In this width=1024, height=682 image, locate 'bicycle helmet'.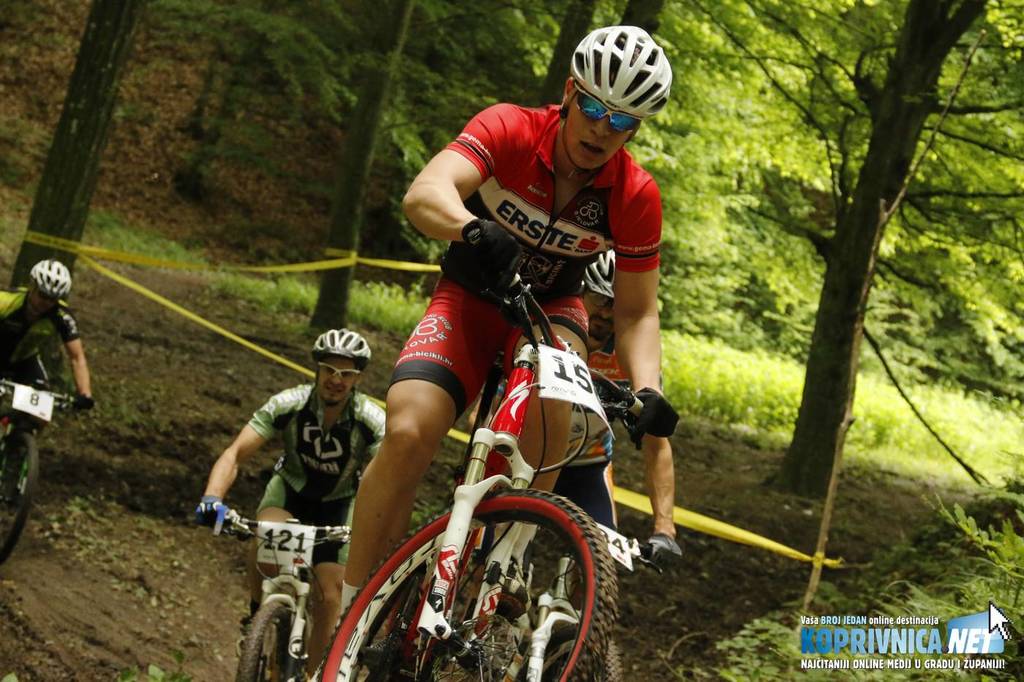
Bounding box: x1=310 y1=327 x2=370 y2=368.
